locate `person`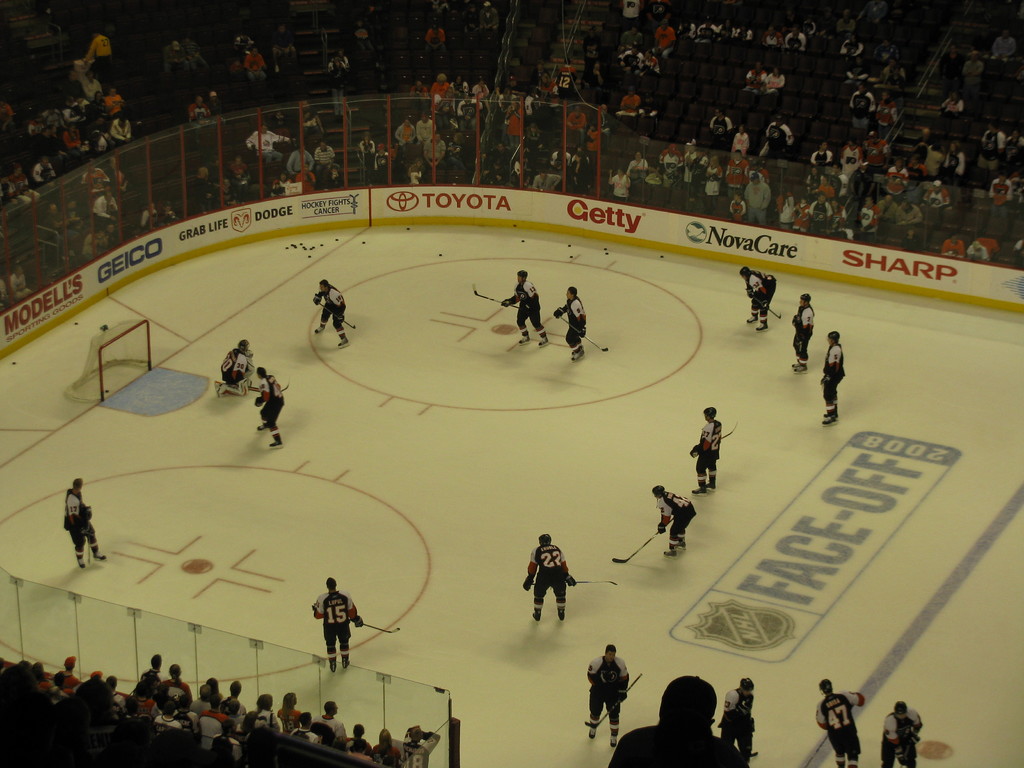
bbox=[817, 679, 870, 765]
